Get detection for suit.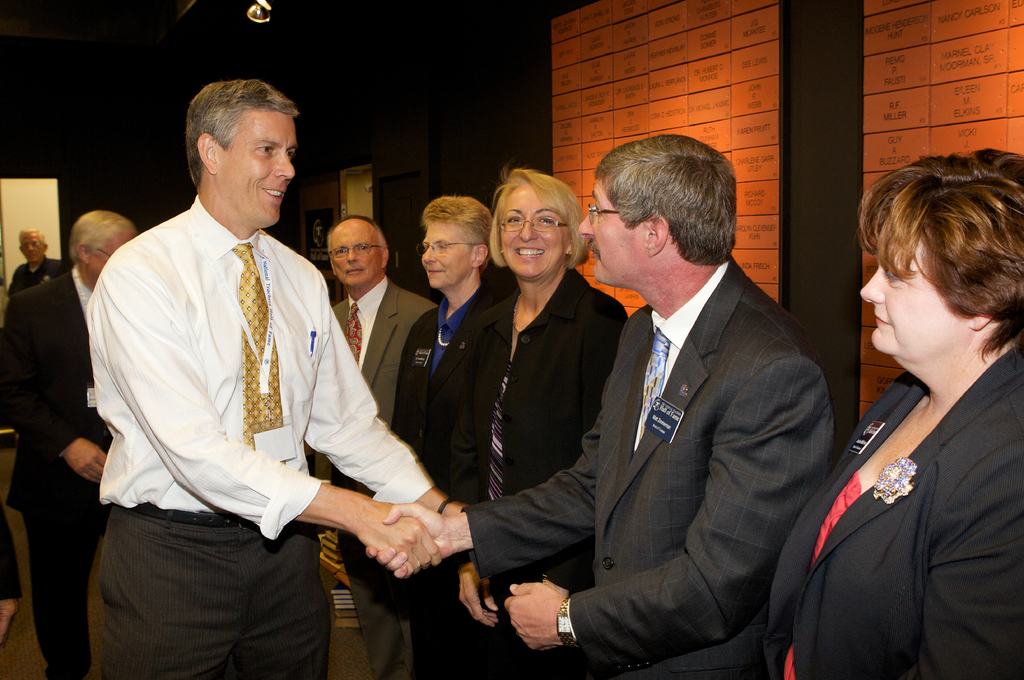
Detection: [393, 278, 505, 679].
